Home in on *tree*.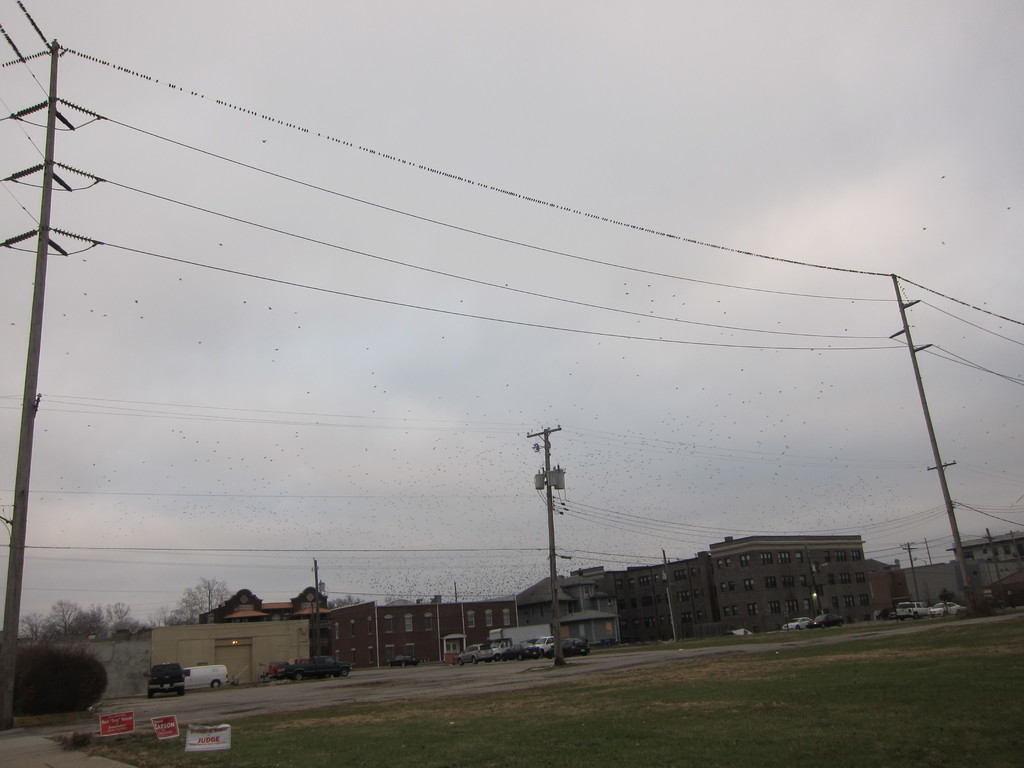
Homed in at (left=15, top=612, right=52, bottom=642).
